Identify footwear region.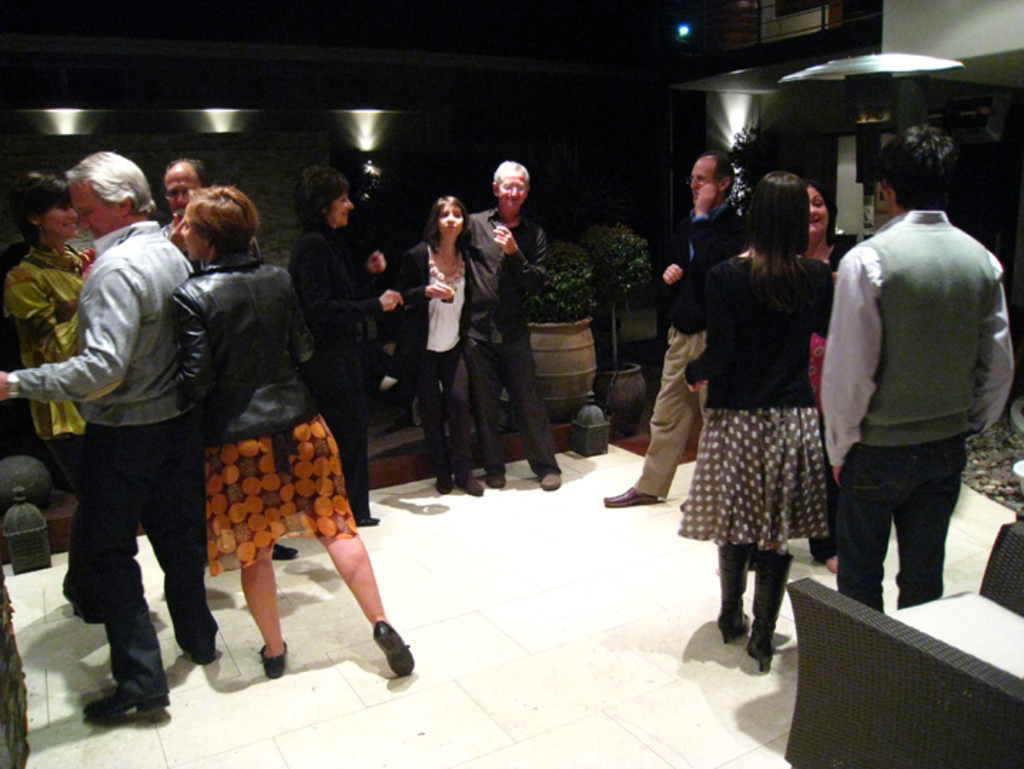
Region: 88,692,165,719.
